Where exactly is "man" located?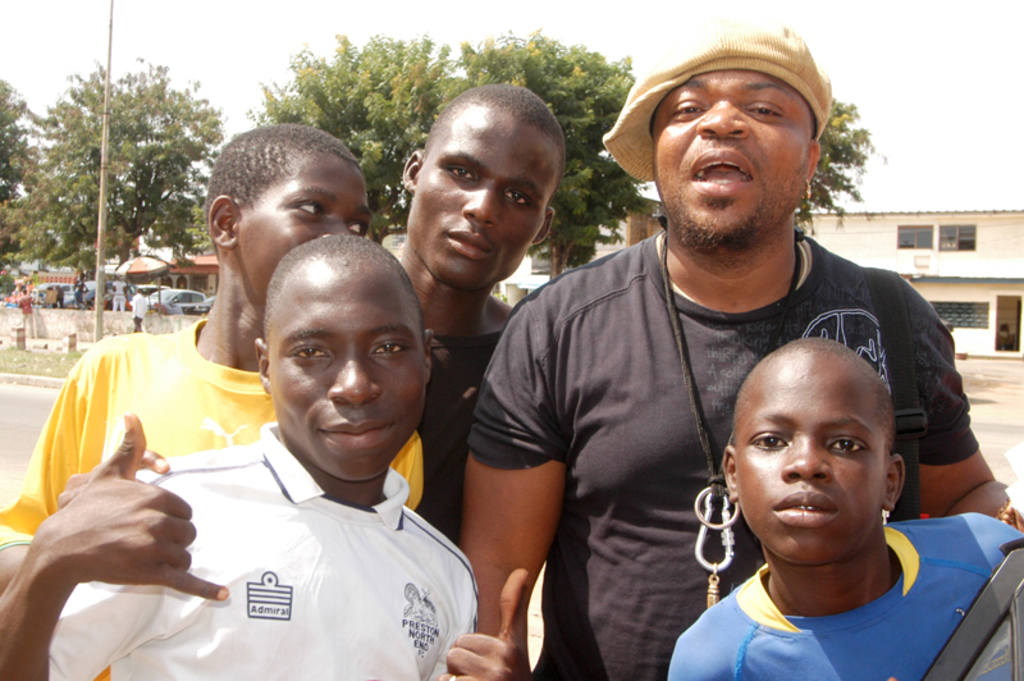
Its bounding box is detection(664, 337, 1023, 680).
